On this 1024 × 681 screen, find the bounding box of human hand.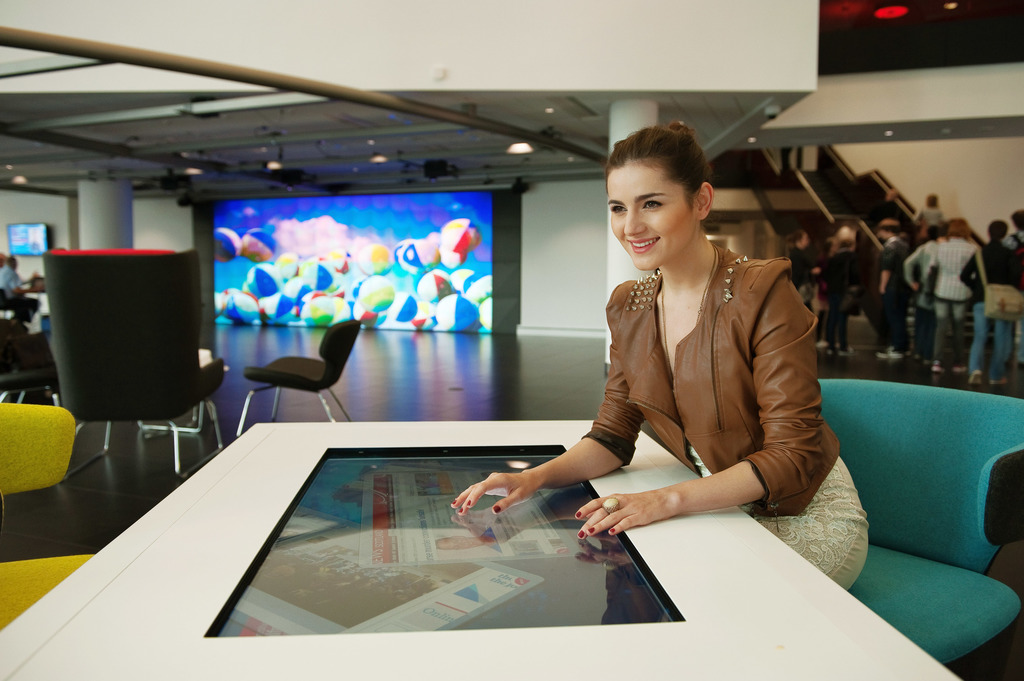
Bounding box: 589:500:688:556.
